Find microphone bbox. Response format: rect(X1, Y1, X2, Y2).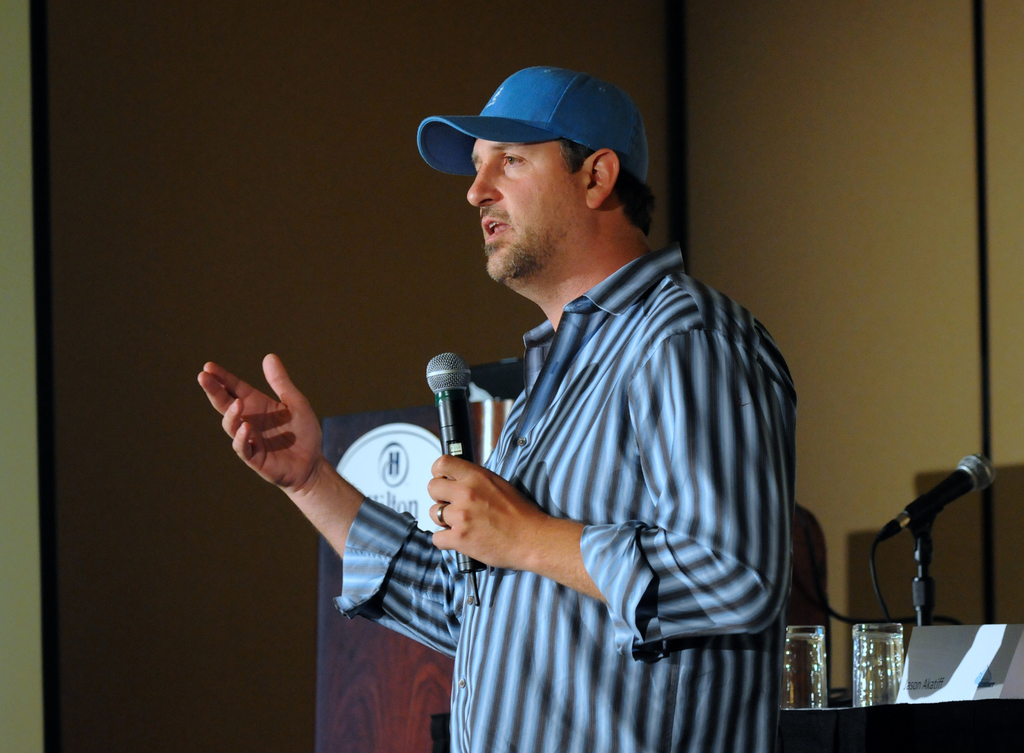
rect(418, 350, 479, 466).
